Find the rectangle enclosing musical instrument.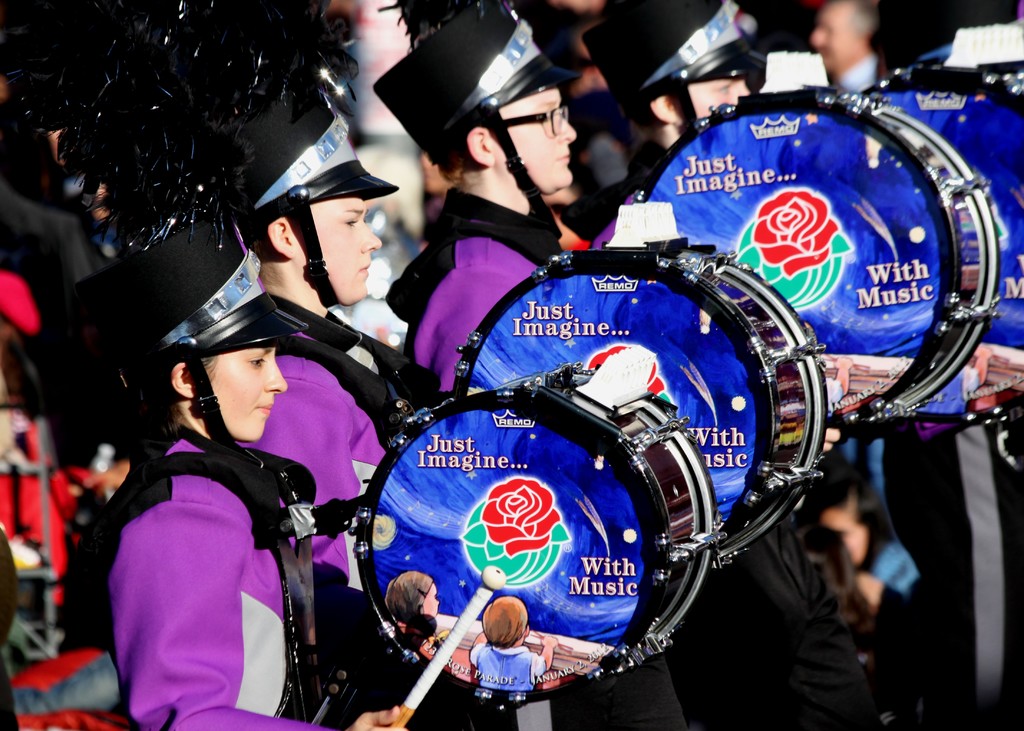
447,232,833,568.
